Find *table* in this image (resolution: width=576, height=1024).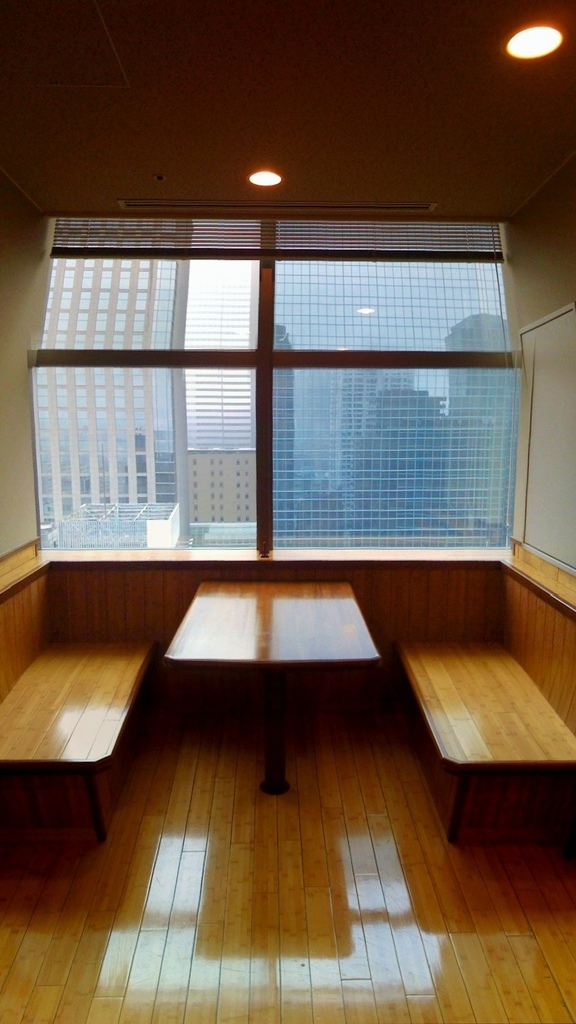
<bbox>142, 550, 399, 903</bbox>.
